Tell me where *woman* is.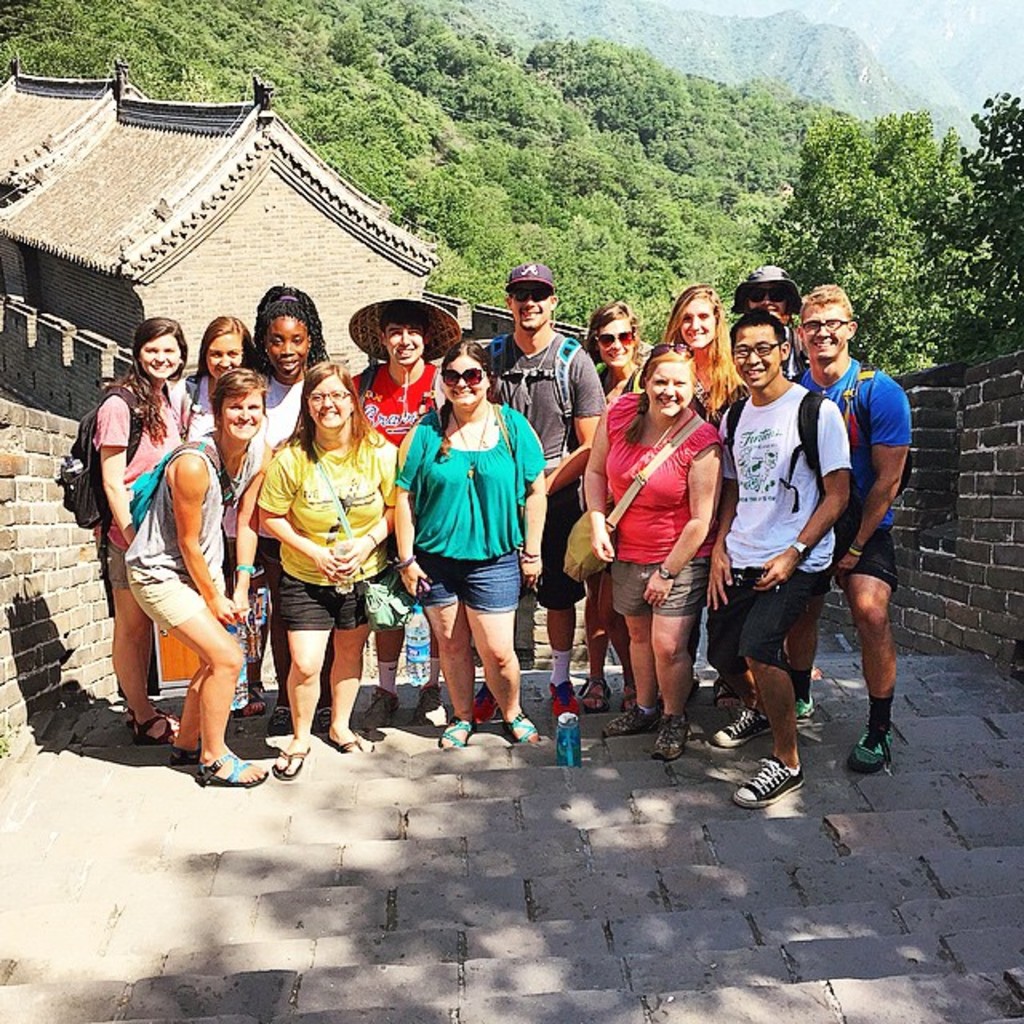
*woman* is at x1=582, y1=309, x2=650, y2=718.
